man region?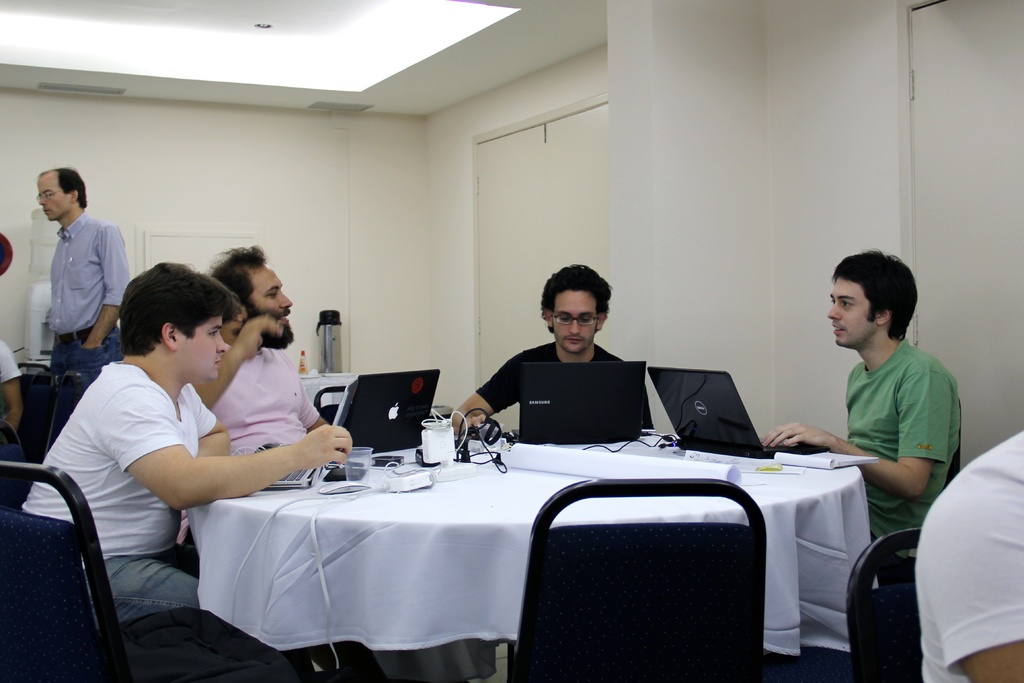
<region>758, 250, 958, 588</region>
